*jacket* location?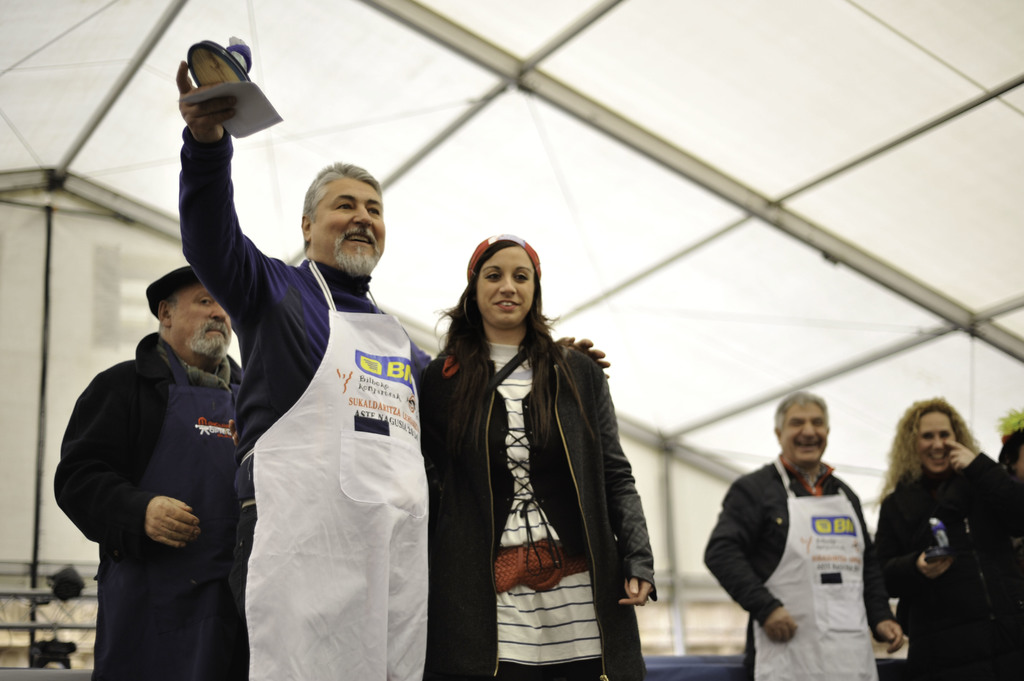
[left=51, top=307, right=244, bottom=611]
